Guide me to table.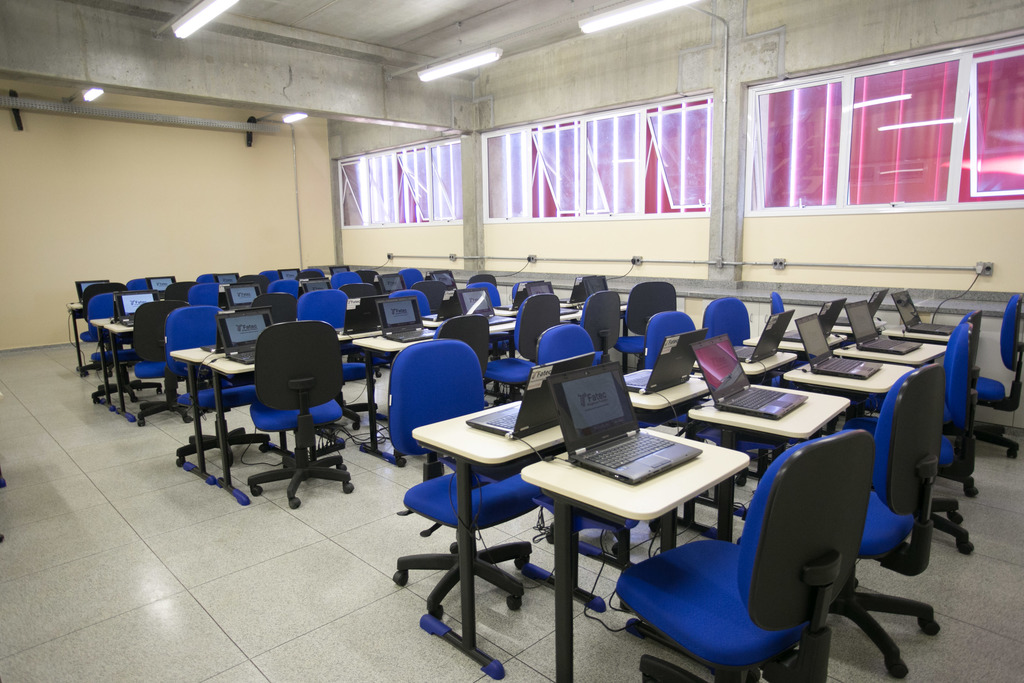
Guidance: box(482, 403, 774, 648).
